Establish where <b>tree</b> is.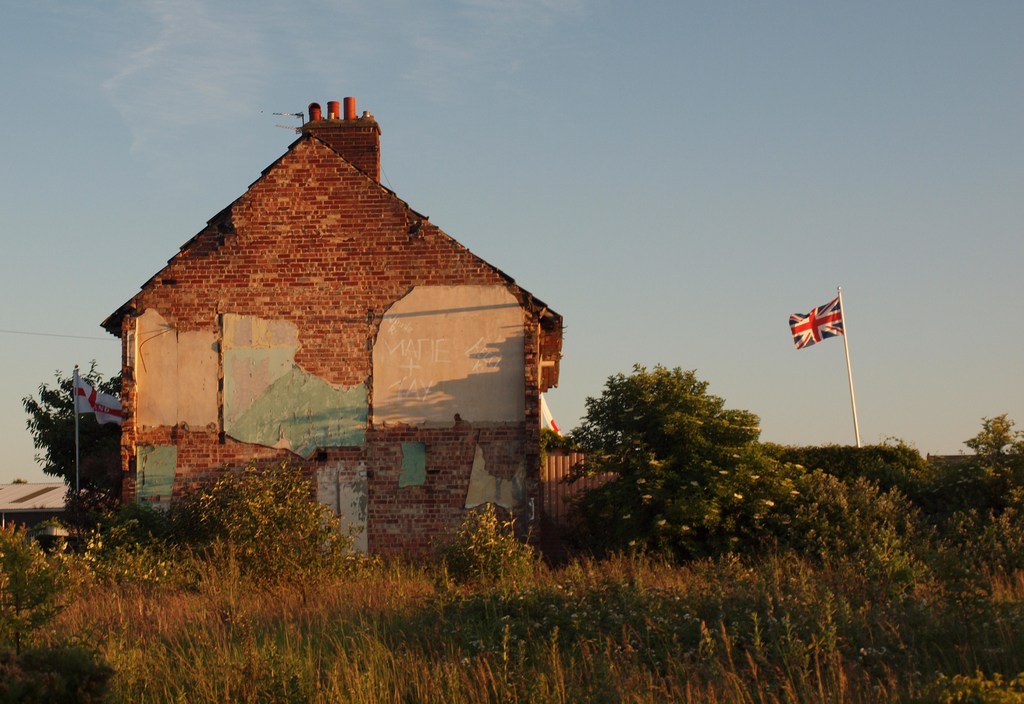
Established at (left=552, top=365, right=808, bottom=561).
